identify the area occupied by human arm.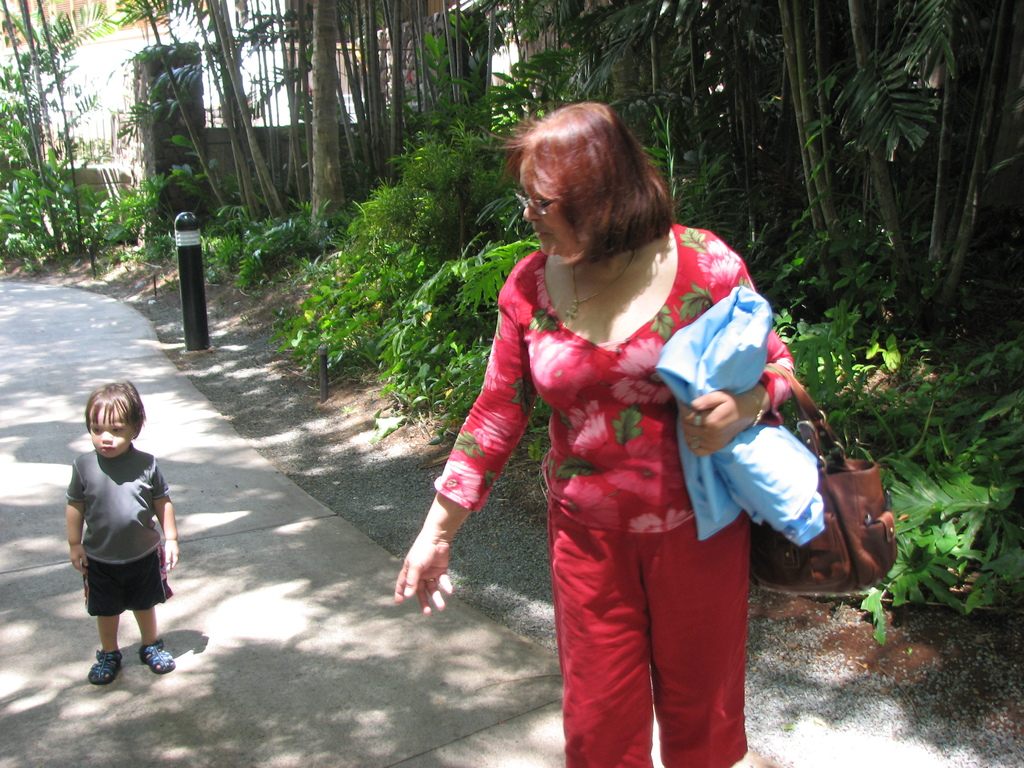
Area: (x1=681, y1=233, x2=796, y2=463).
